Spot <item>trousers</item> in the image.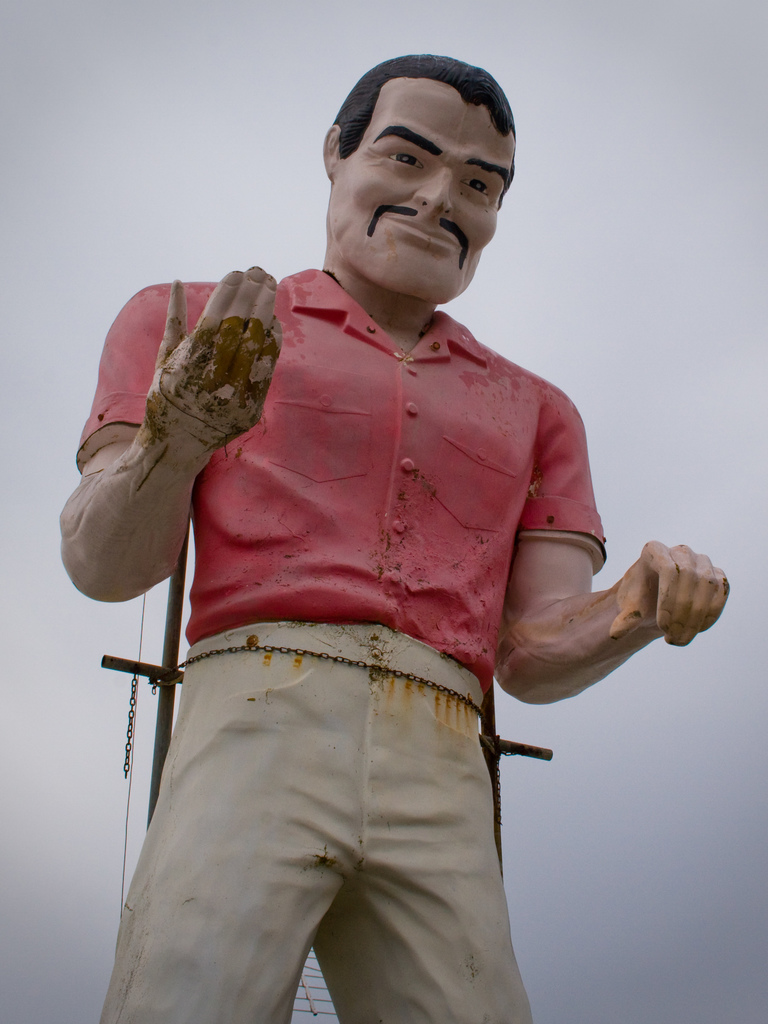
<item>trousers</item> found at 98, 608, 539, 1023.
